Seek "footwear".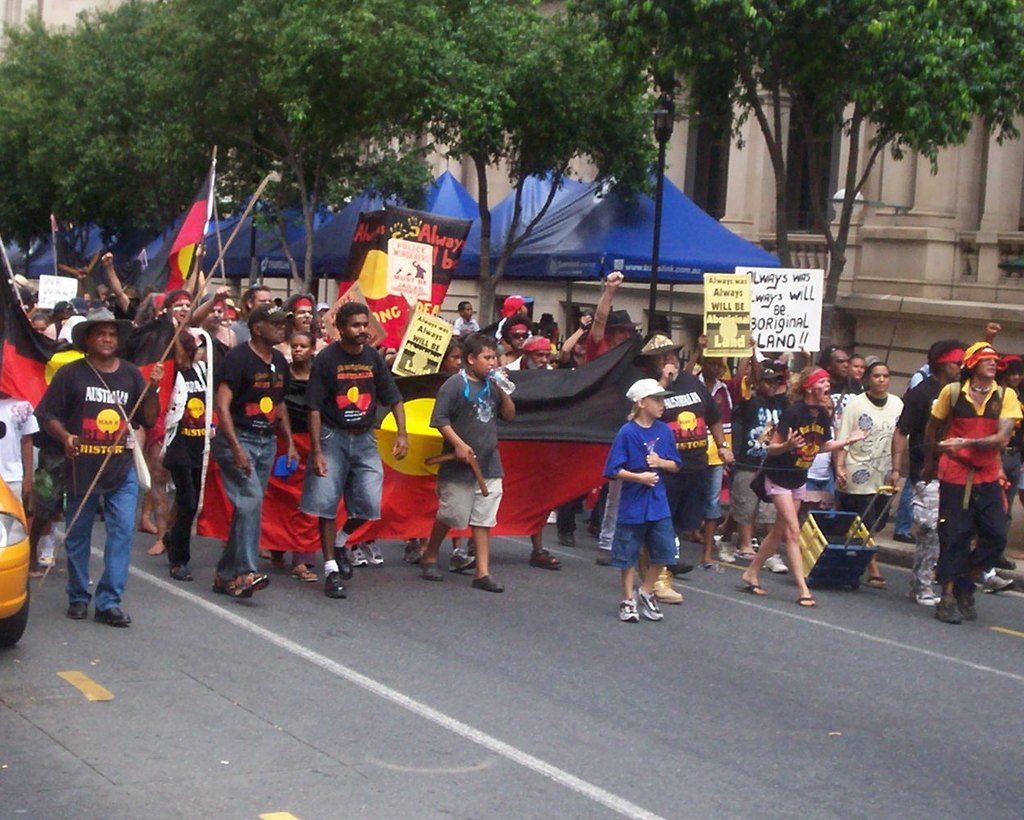
[670,561,692,577].
